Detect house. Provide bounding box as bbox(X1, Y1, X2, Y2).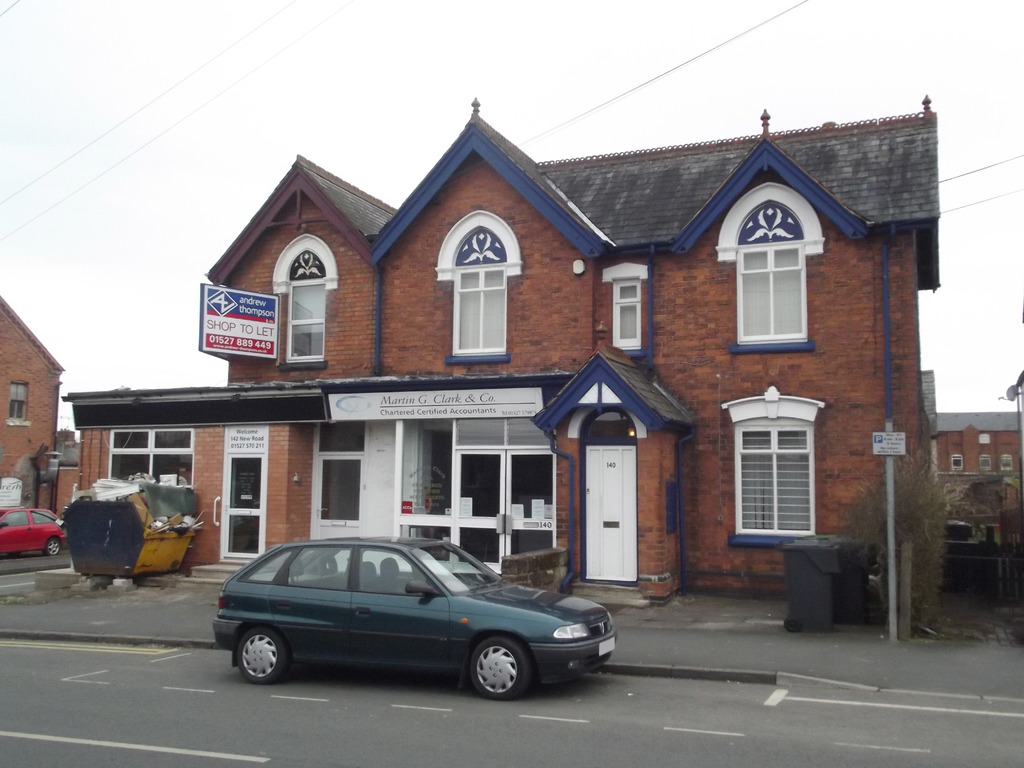
bbox(224, 182, 447, 555).
